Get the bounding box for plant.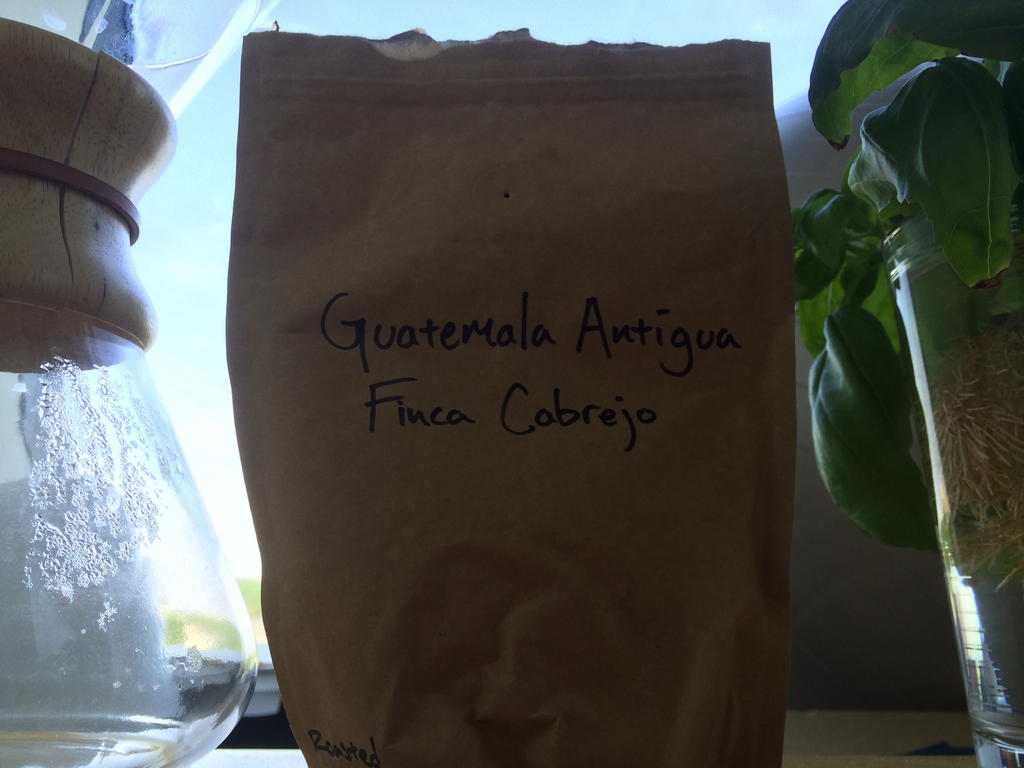
box=[767, 0, 1023, 569].
